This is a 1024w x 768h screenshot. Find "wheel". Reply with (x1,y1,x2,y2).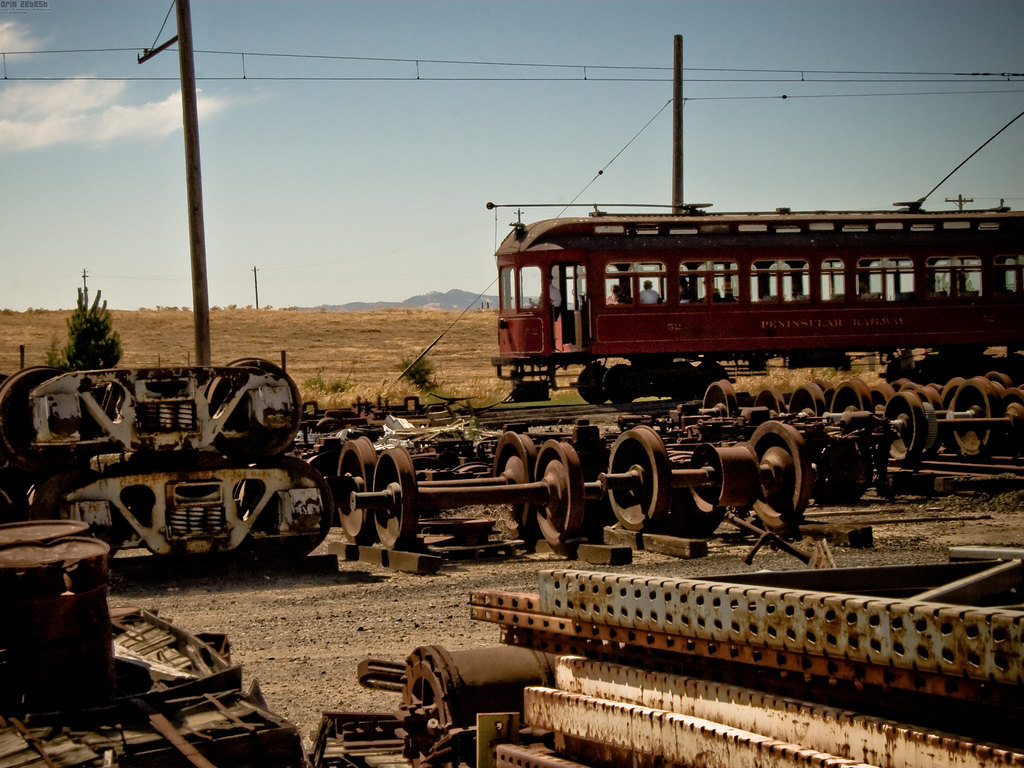
(659,363,700,397).
